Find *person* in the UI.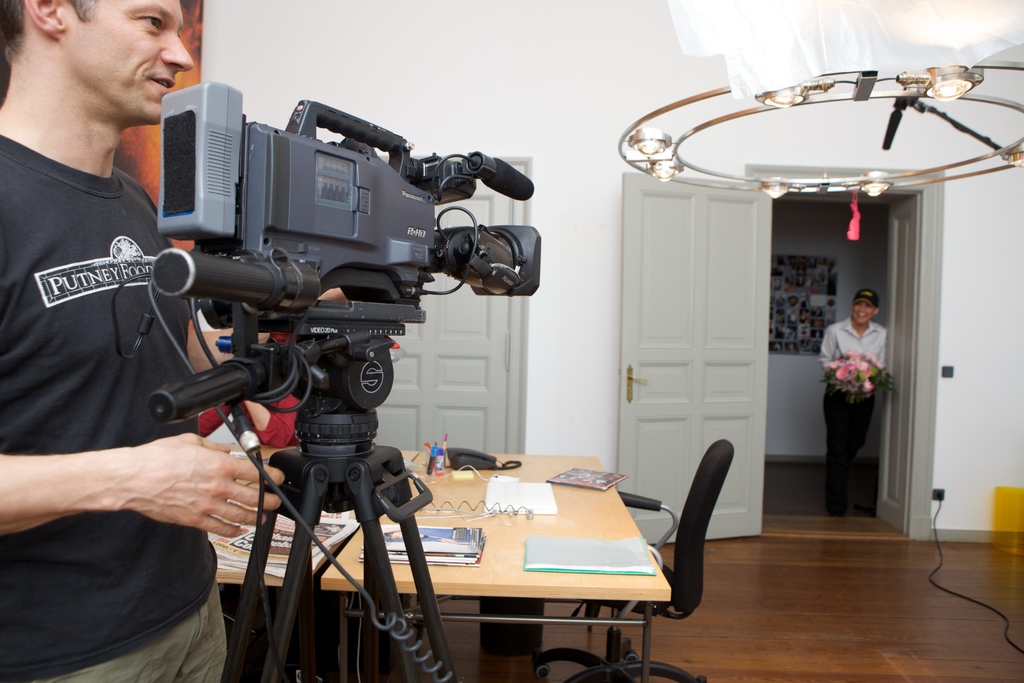
UI element at 10:0:213:661.
